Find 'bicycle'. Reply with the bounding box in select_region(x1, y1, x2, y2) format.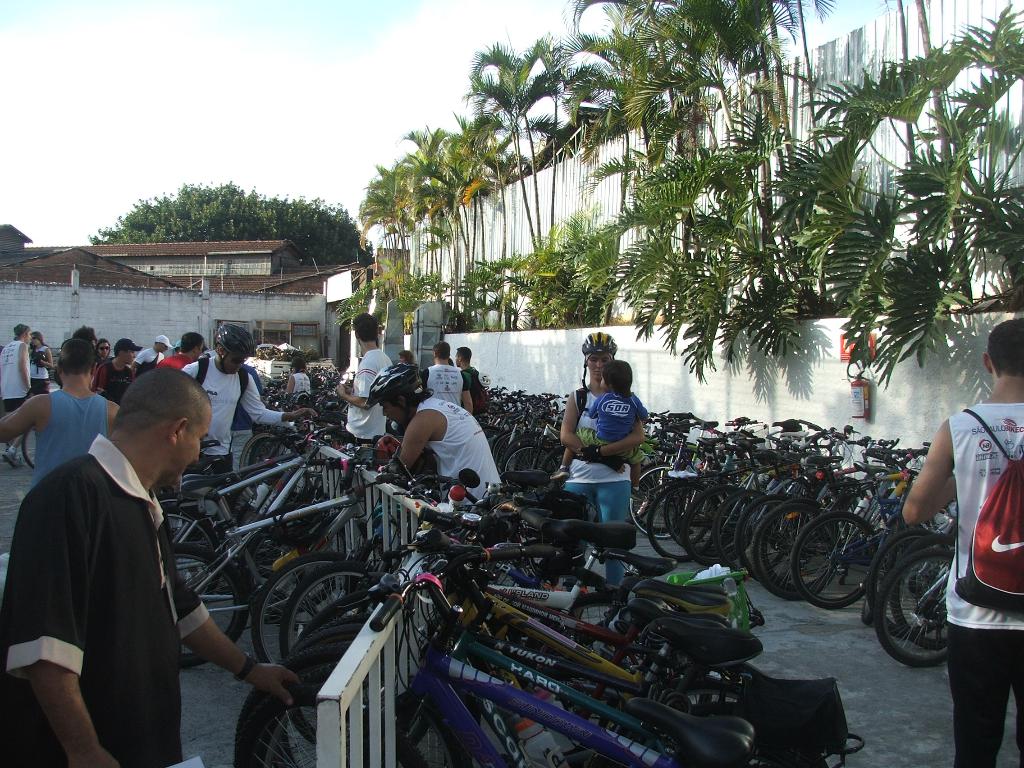
select_region(867, 431, 954, 647).
